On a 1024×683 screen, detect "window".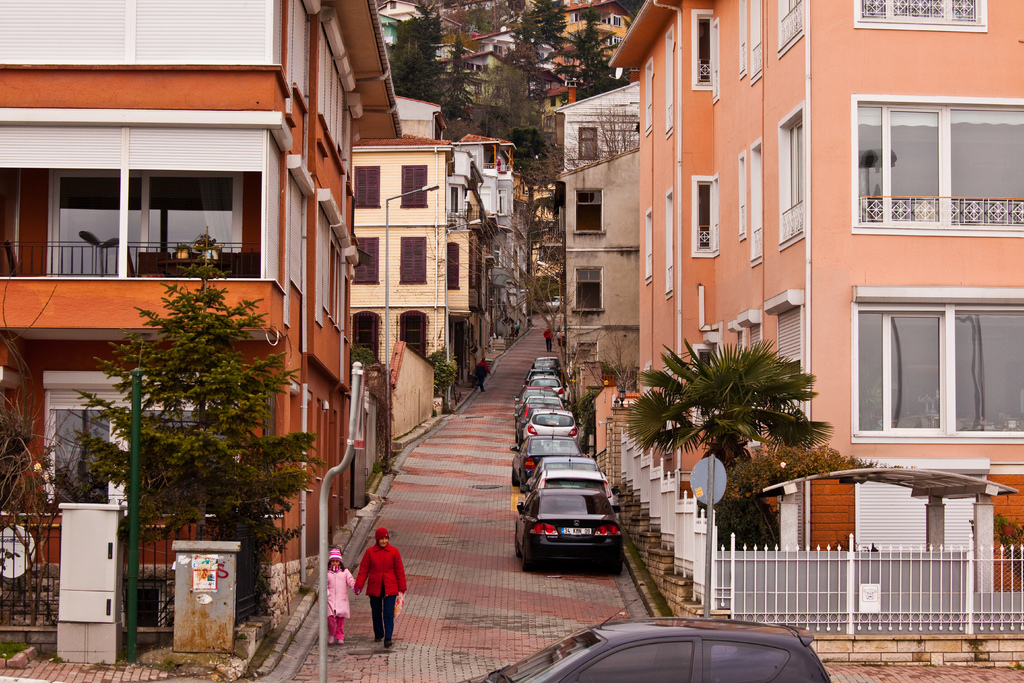
locate(573, 189, 609, 231).
